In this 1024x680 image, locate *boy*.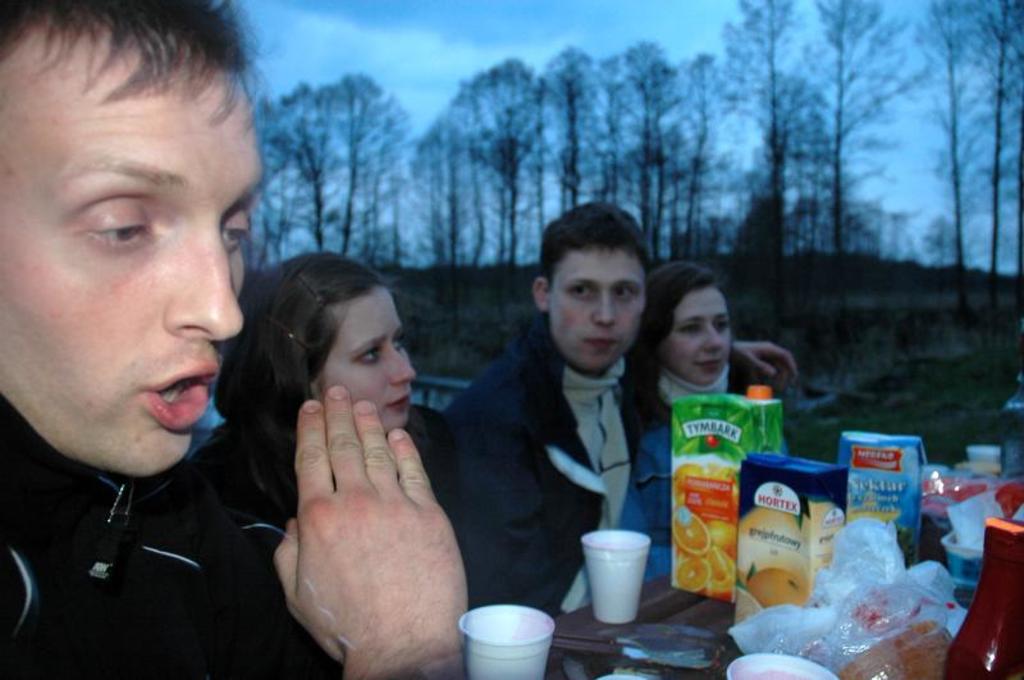
Bounding box: bbox=(0, 0, 471, 679).
